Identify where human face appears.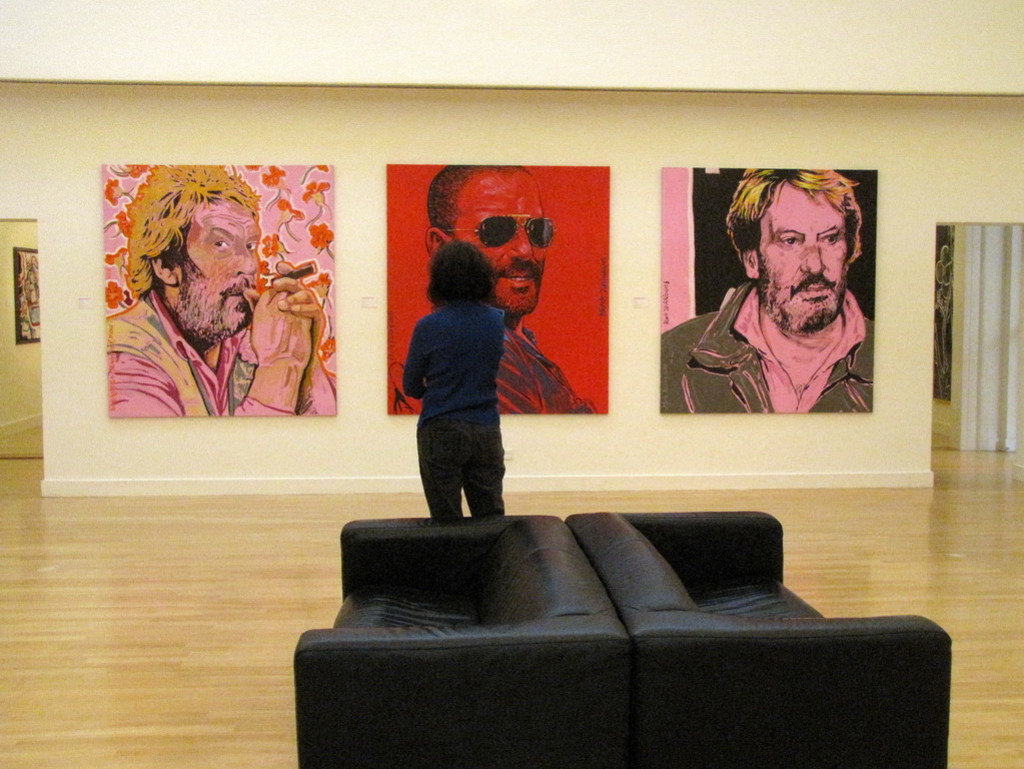
Appears at (169,194,265,340).
